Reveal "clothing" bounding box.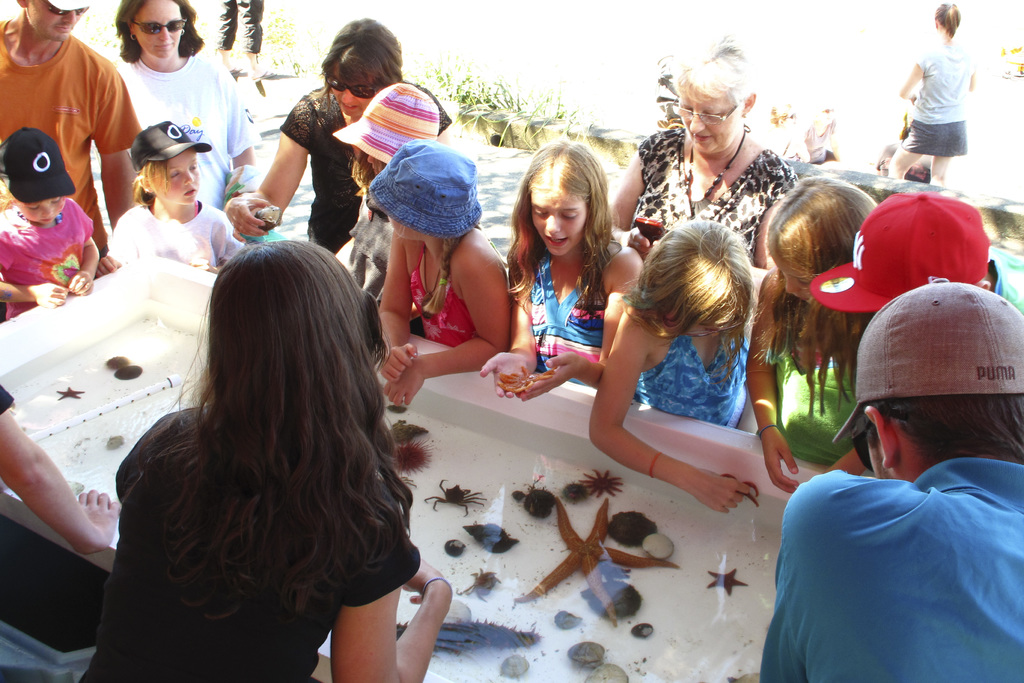
Revealed: 0/21/145/268.
